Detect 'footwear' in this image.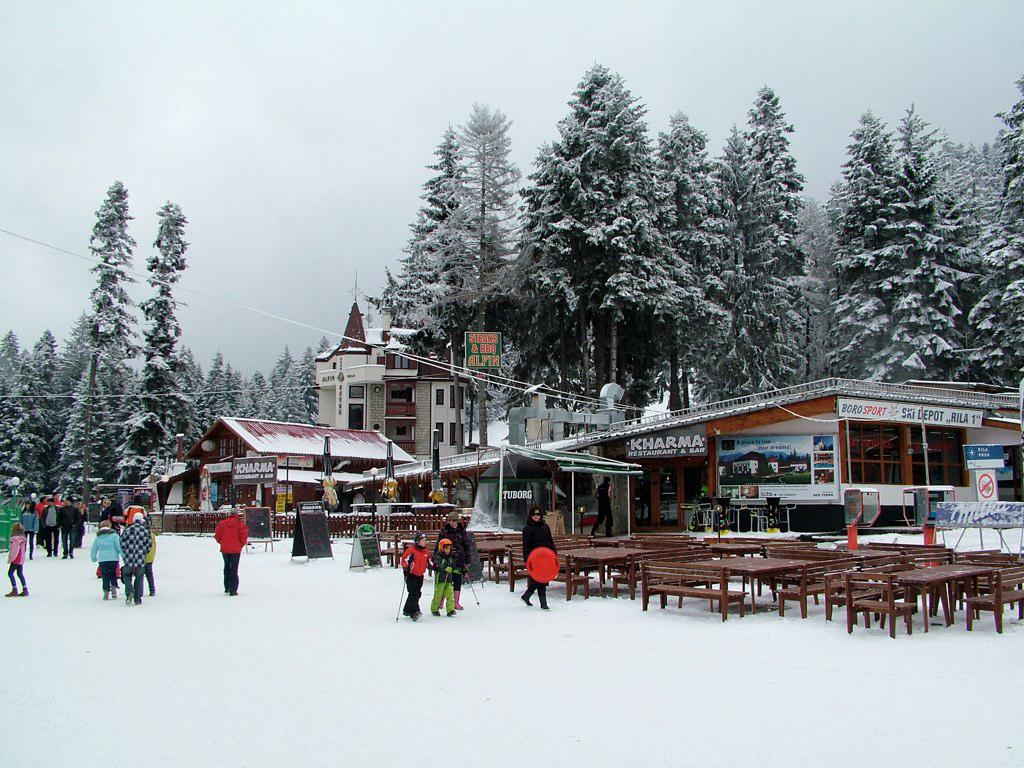
Detection: box=[7, 592, 30, 596].
